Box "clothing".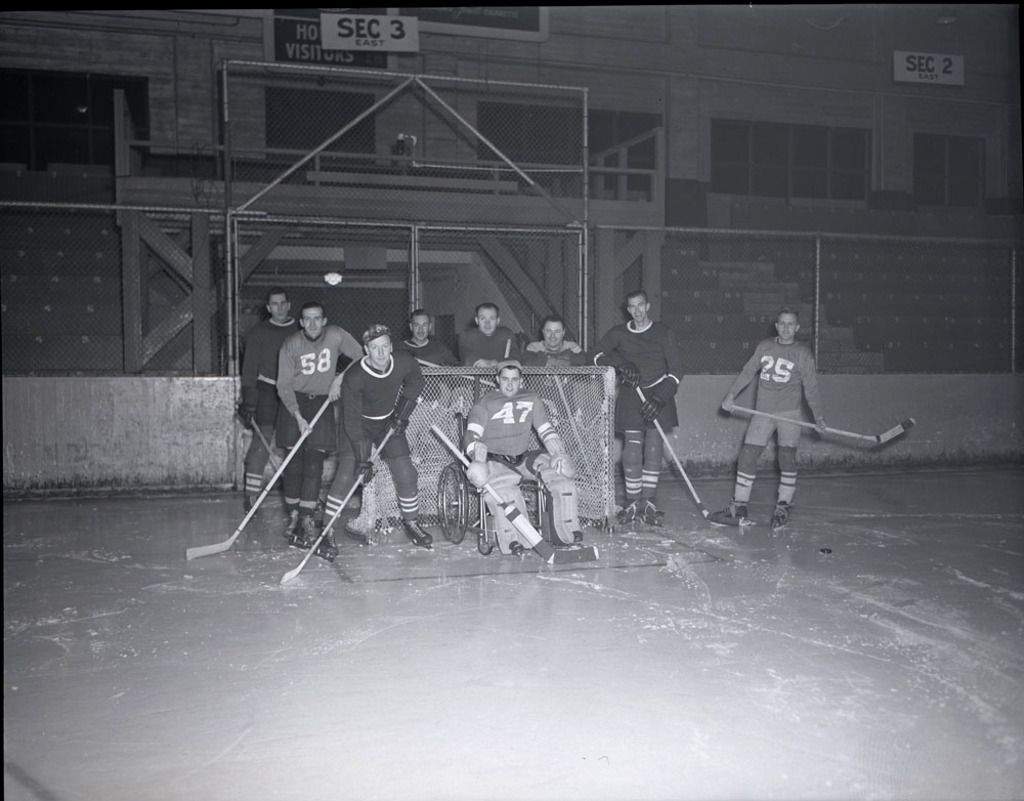
select_region(459, 332, 528, 366).
